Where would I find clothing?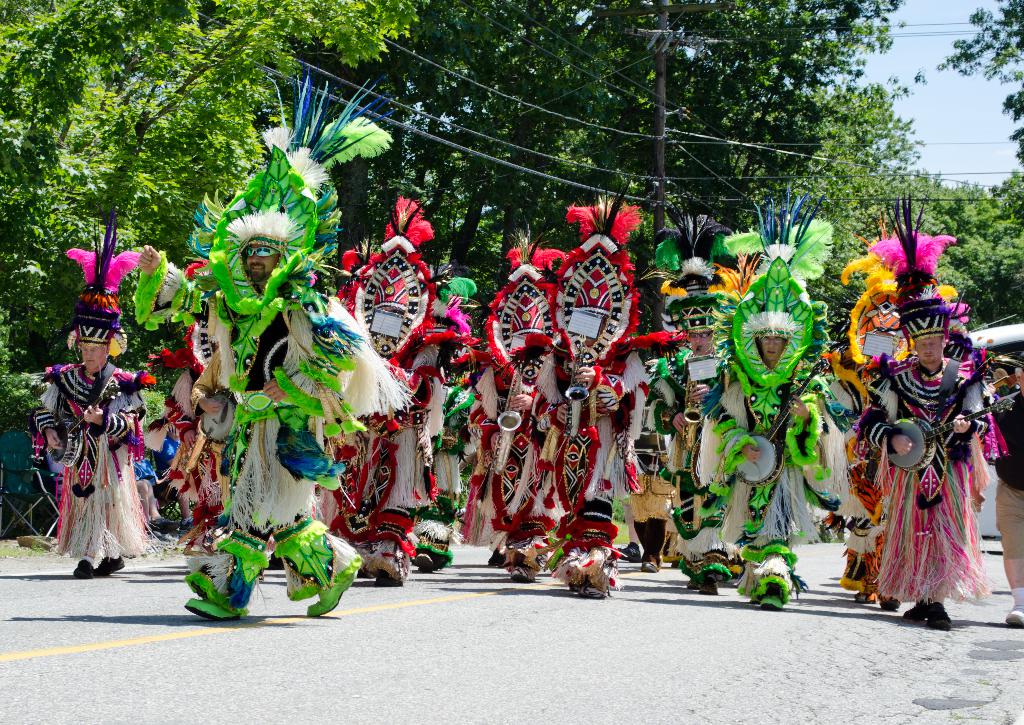
At box(467, 306, 569, 548).
